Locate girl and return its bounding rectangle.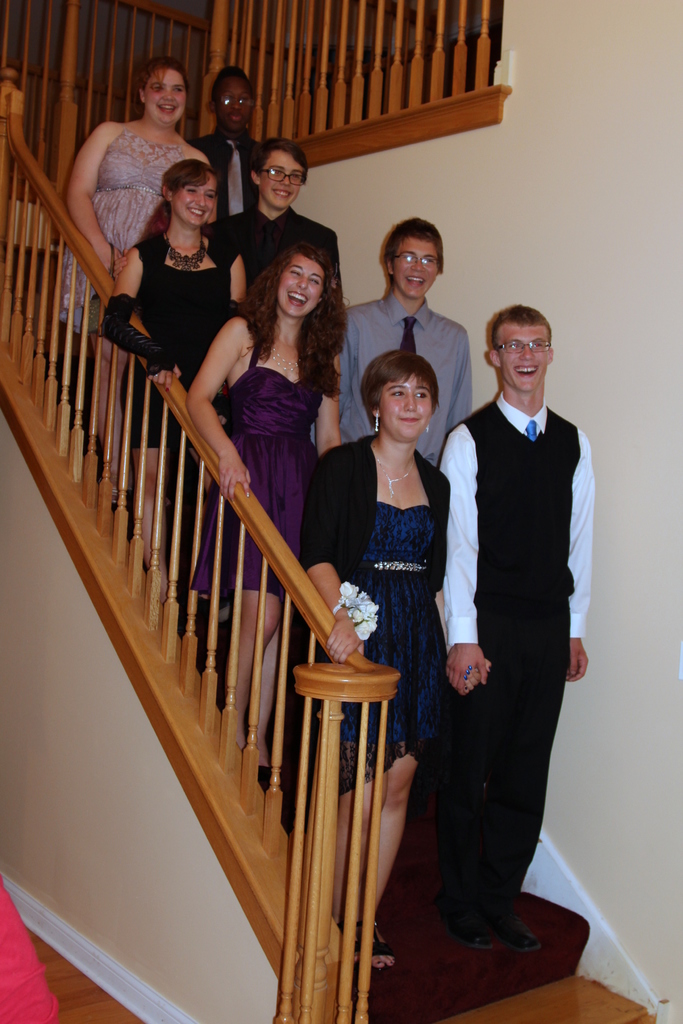
<bbox>184, 248, 349, 720</bbox>.
